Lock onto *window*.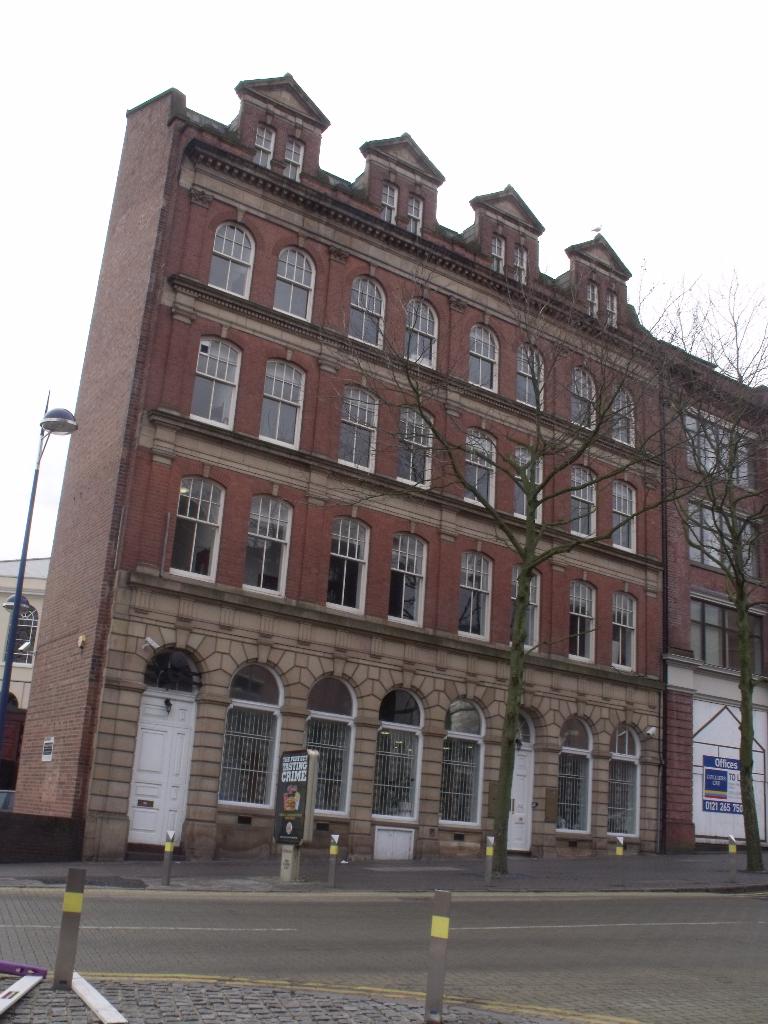
Locked: (557,717,592,832).
